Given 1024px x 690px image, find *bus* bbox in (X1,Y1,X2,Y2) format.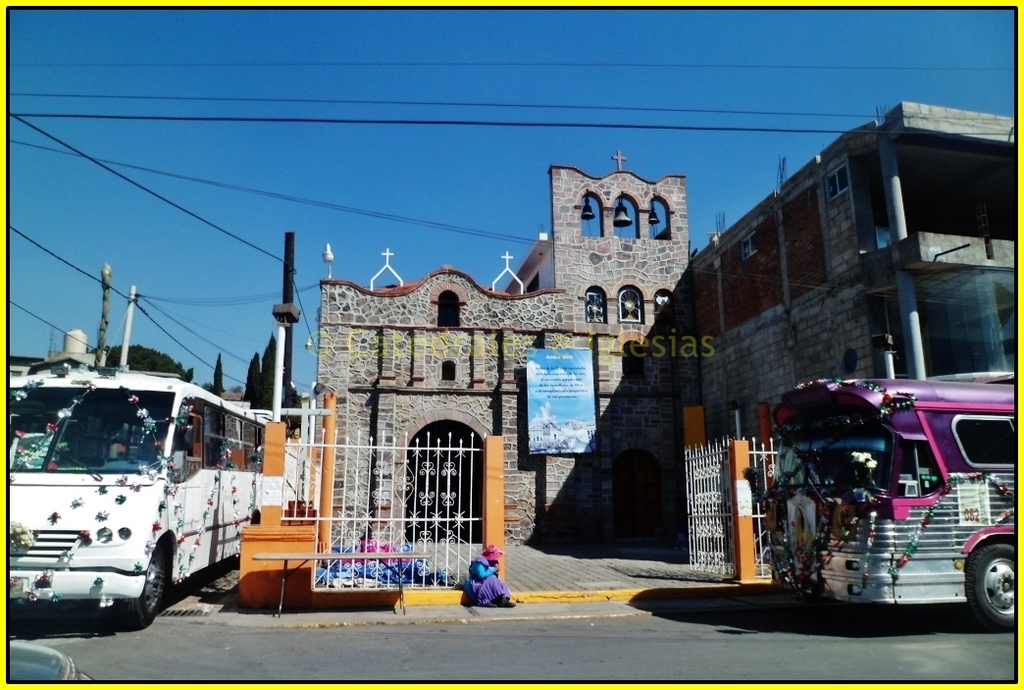
(7,377,280,623).
